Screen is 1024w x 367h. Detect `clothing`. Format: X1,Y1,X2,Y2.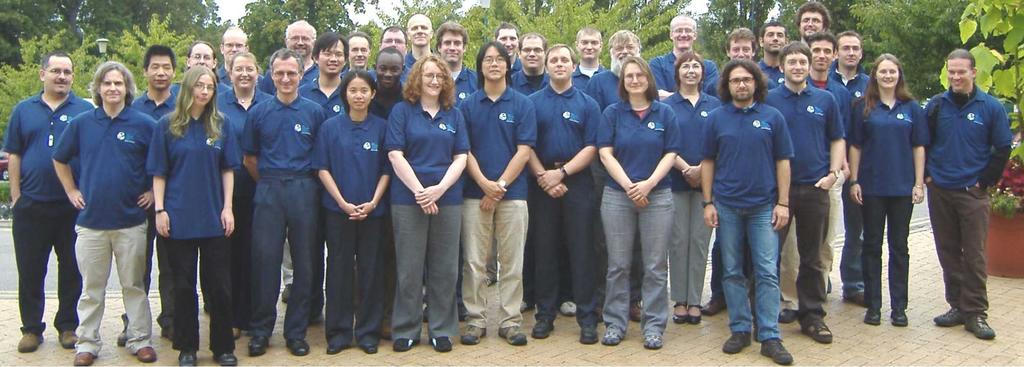
771,87,847,322.
